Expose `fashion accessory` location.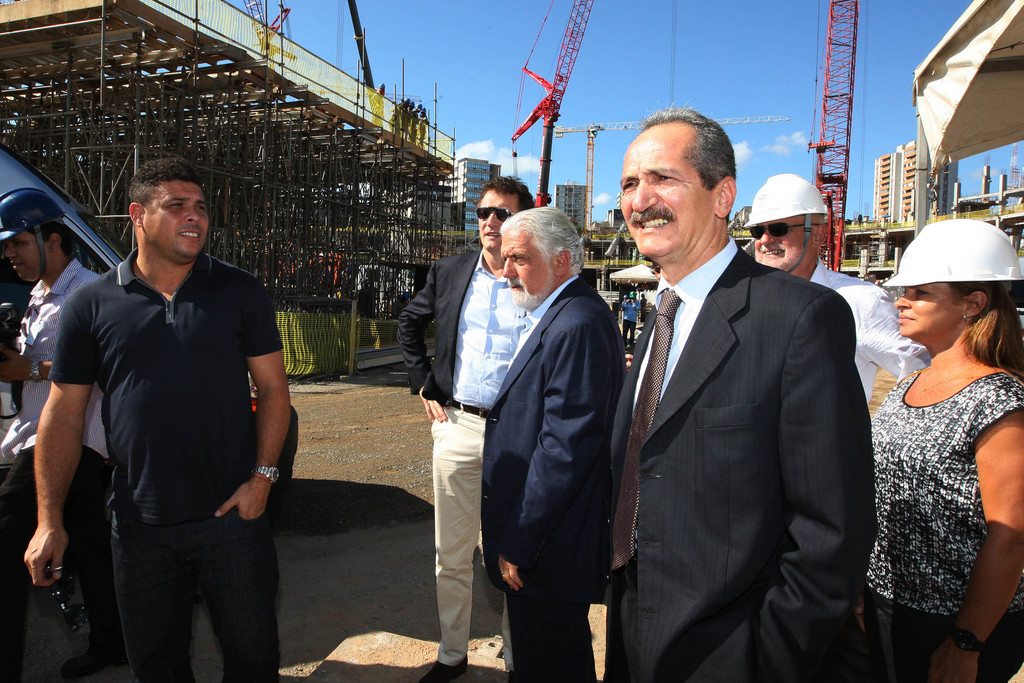
Exposed at [940, 625, 986, 650].
